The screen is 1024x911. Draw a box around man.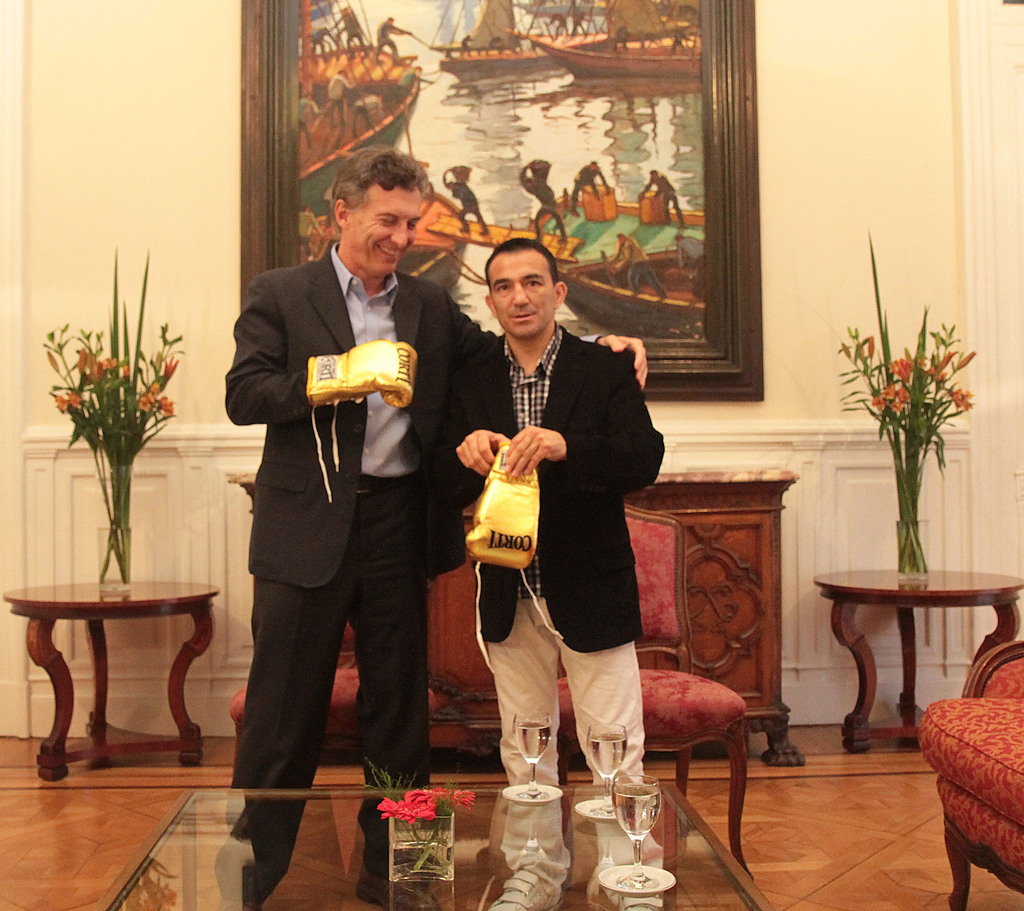
[x1=401, y1=69, x2=431, y2=116].
